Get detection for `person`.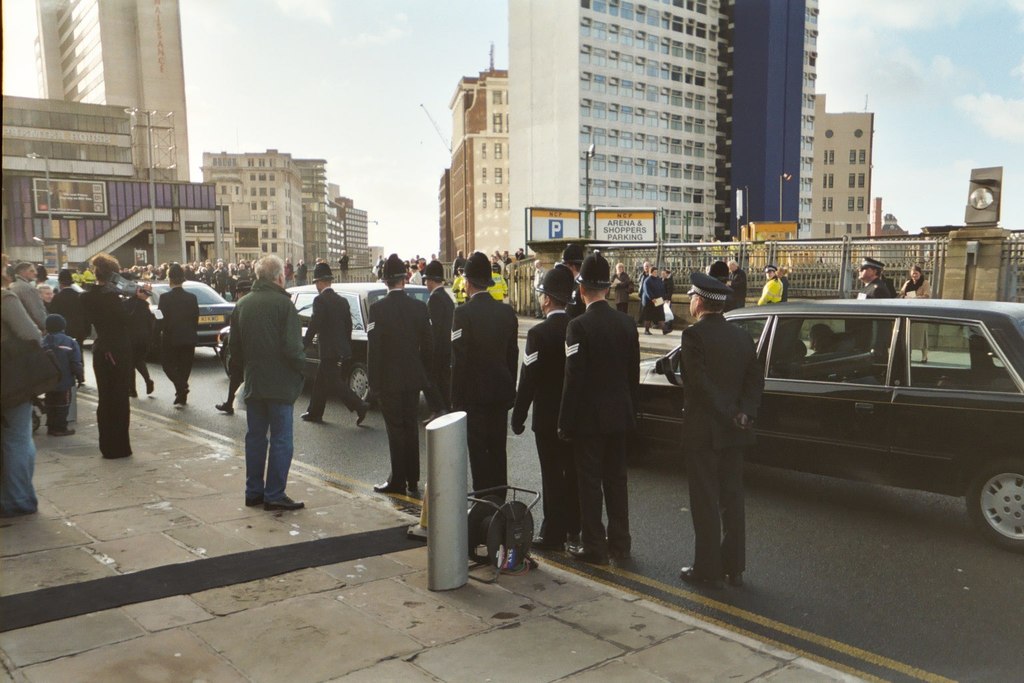
Detection: 9,266,49,331.
